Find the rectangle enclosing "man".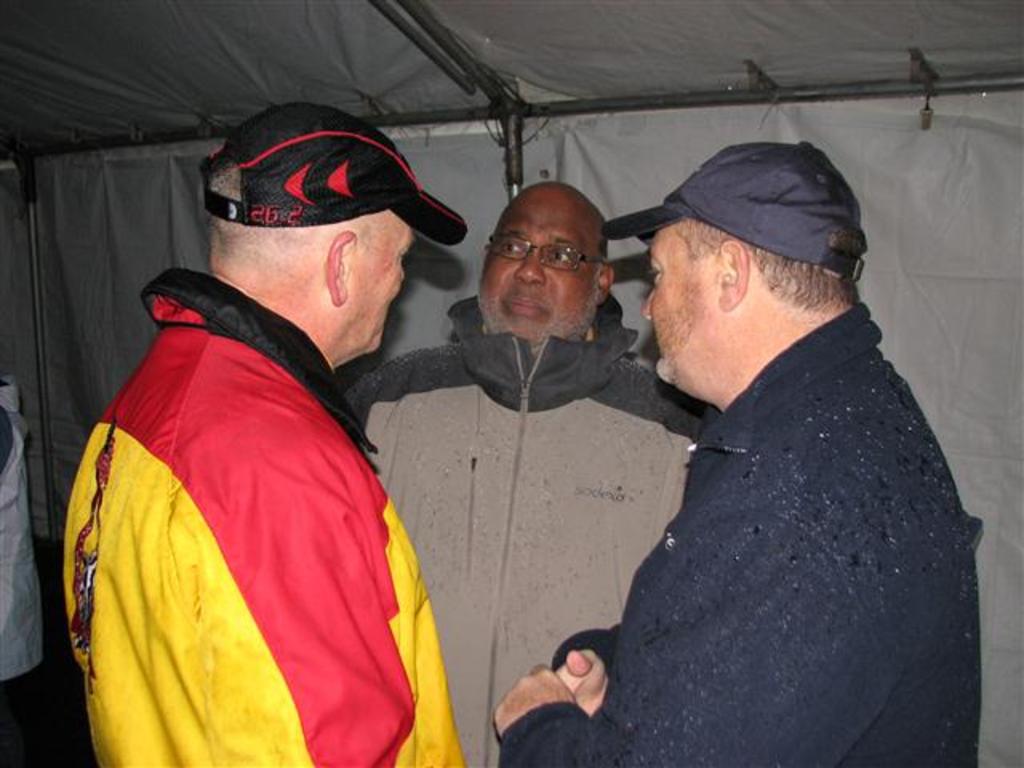
select_region(344, 178, 709, 766).
